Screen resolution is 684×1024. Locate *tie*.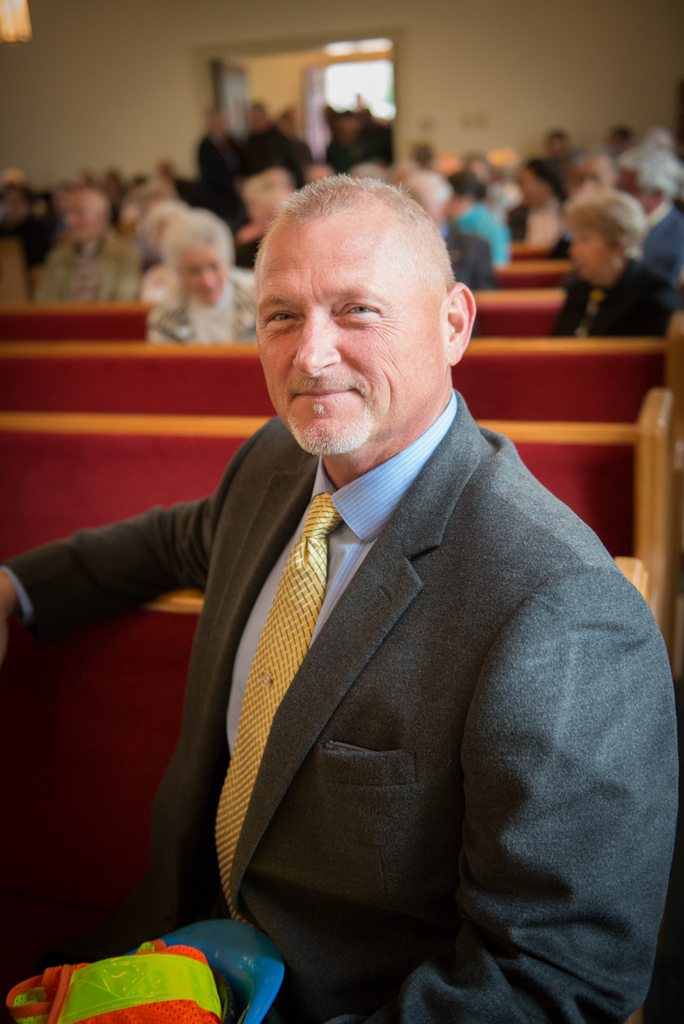
bbox(206, 489, 341, 928).
